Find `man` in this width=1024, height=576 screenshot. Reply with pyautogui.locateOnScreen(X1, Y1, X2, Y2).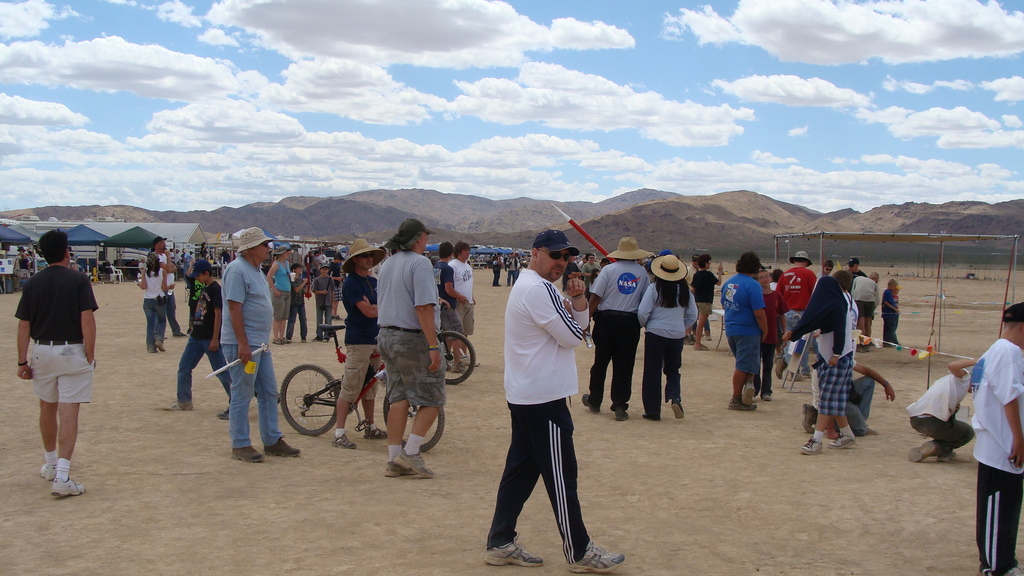
pyautogui.locateOnScreen(431, 237, 465, 368).
